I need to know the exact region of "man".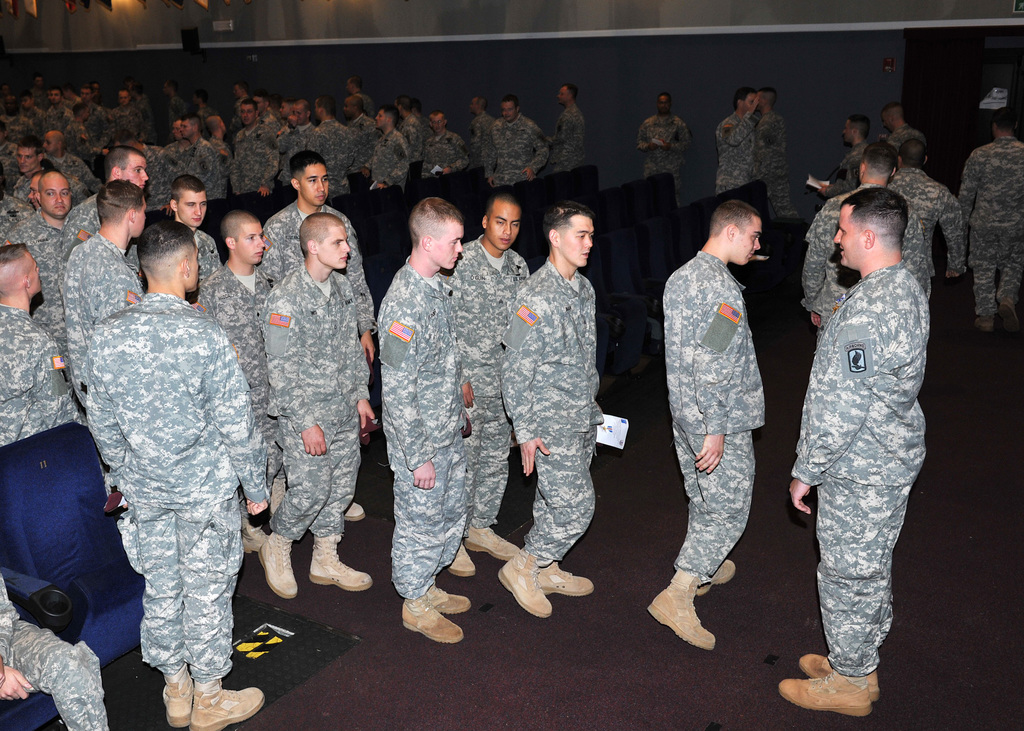
Region: l=884, t=140, r=963, b=300.
